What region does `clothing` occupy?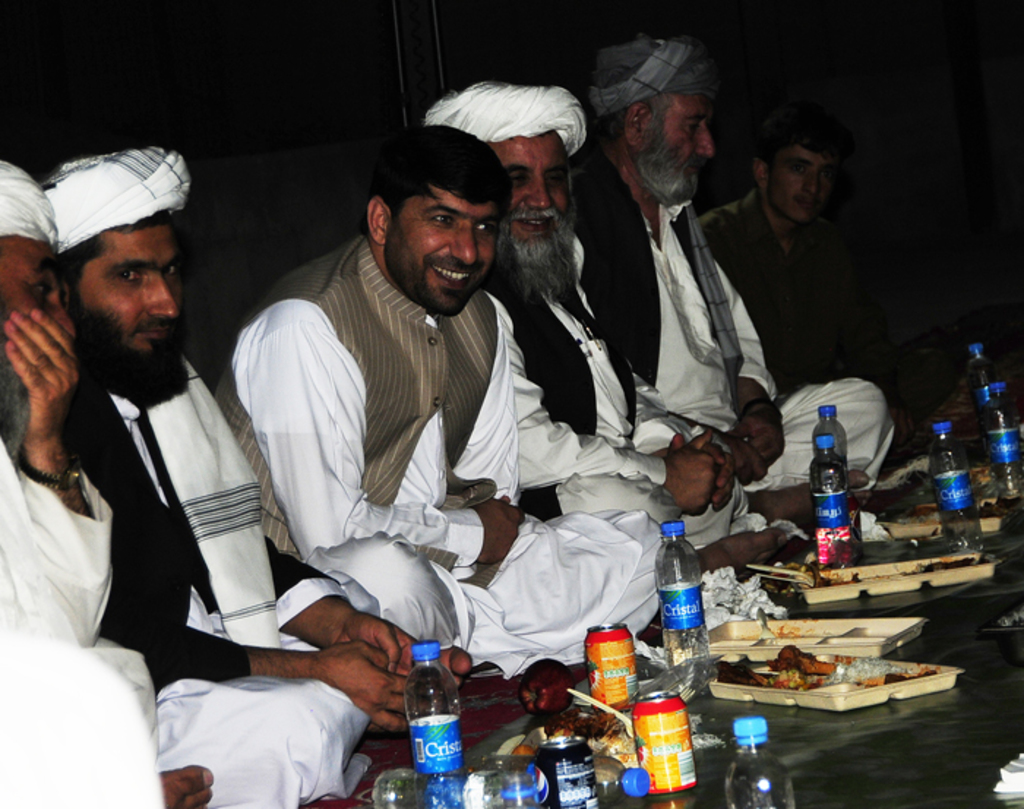
box=[572, 149, 885, 540].
